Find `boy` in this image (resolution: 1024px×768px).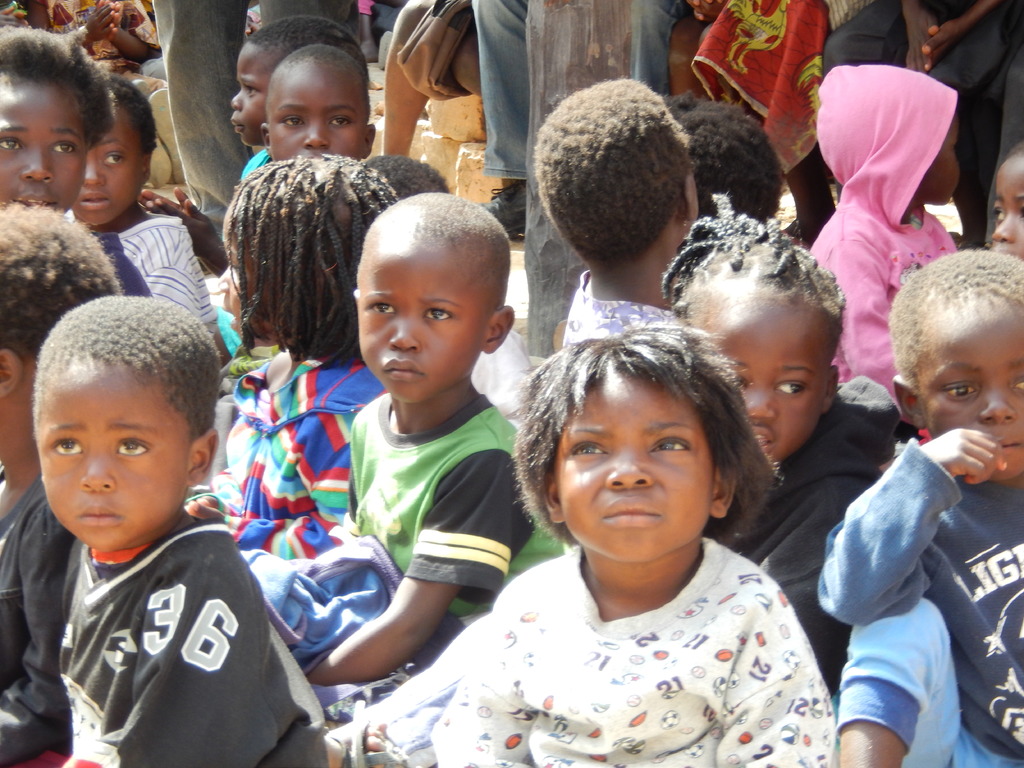
BBox(0, 208, 142, 767).
